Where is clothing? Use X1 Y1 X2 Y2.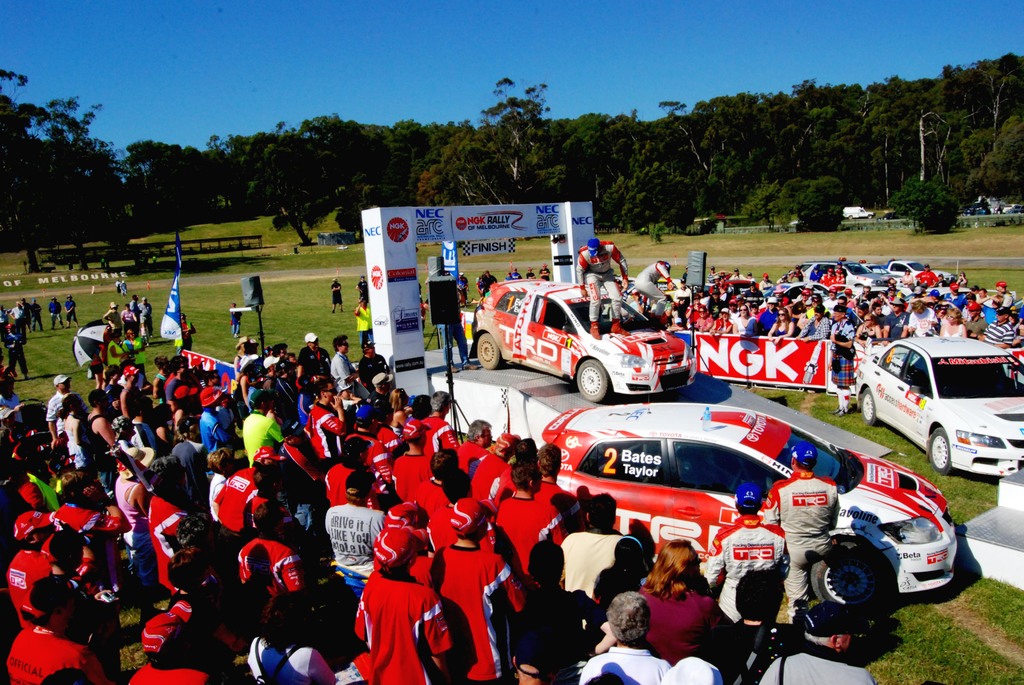
579 238 618 324.
